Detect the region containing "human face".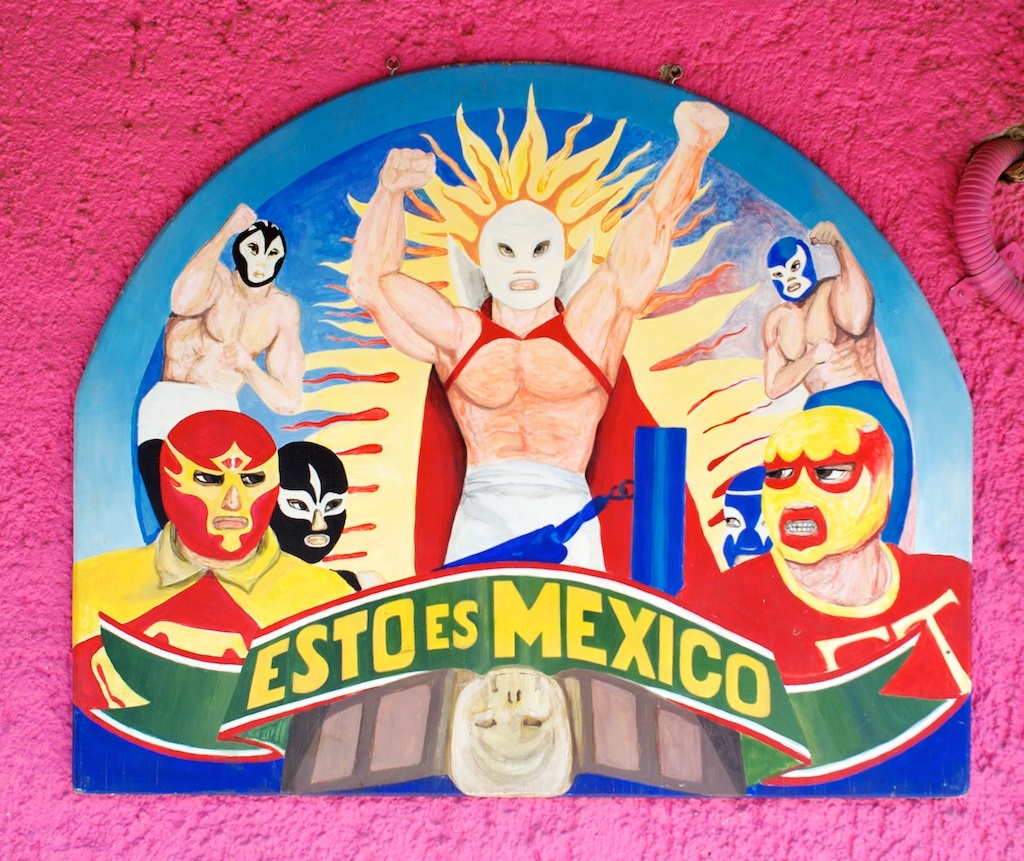
bbox(231, 223, 290, 289).
